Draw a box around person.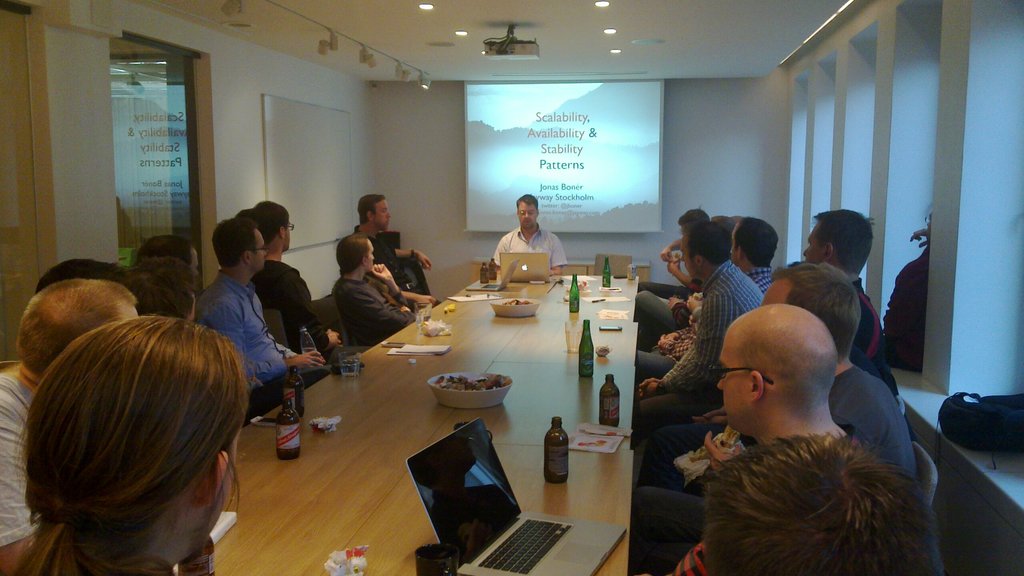
rect(200, 218, 326, 383).
